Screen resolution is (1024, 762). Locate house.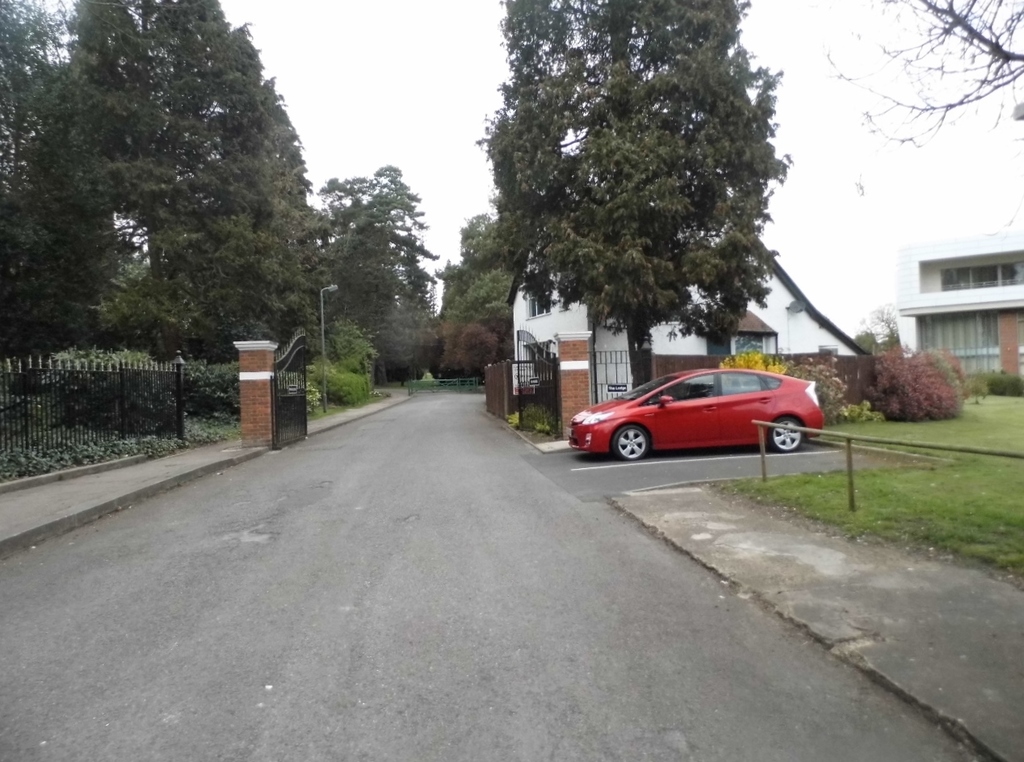
[x1=503, y1=232, x2=870, y2=406].
